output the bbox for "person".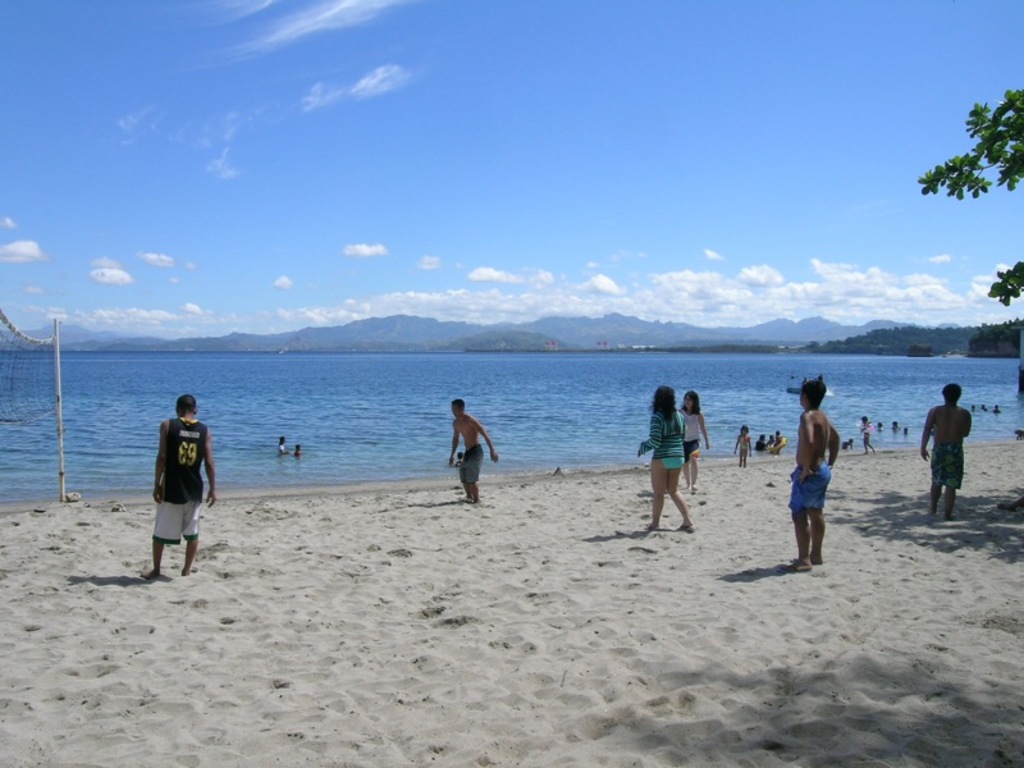
Rect(140, 390, 219, 580).
